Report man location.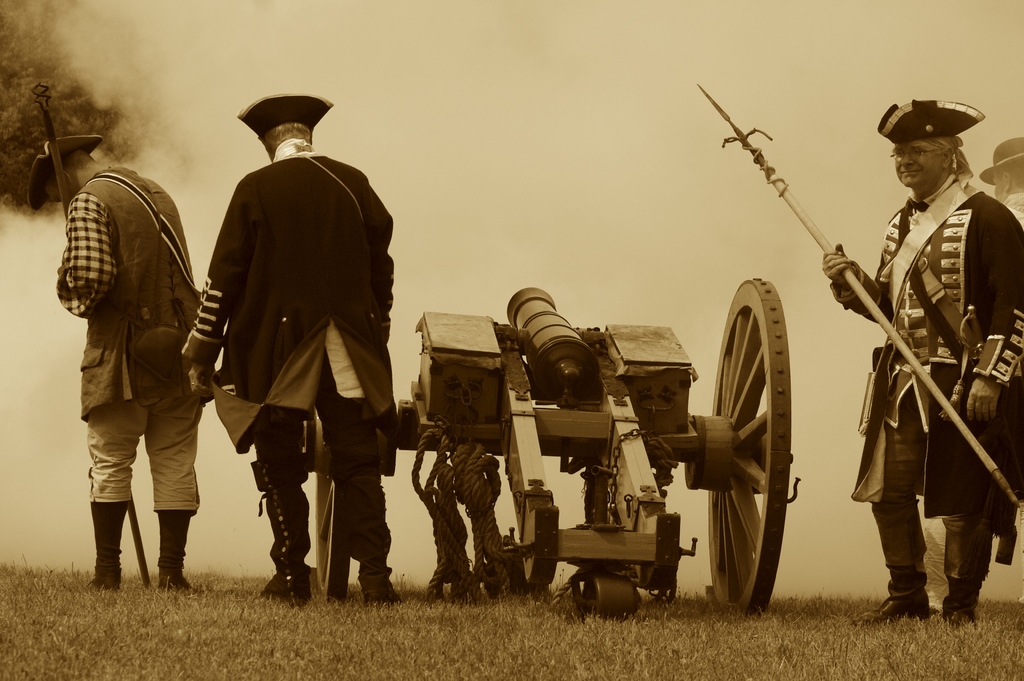
Report: <box>177,74,405,605</box>.
